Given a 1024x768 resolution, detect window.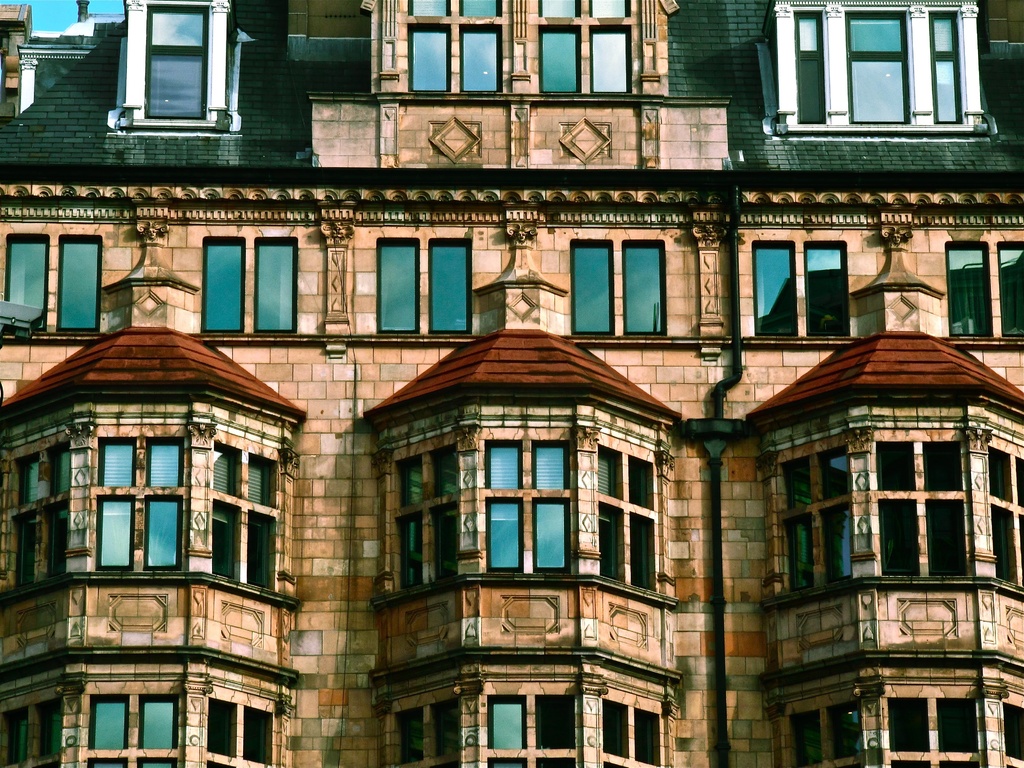
[243,707,271,767].
